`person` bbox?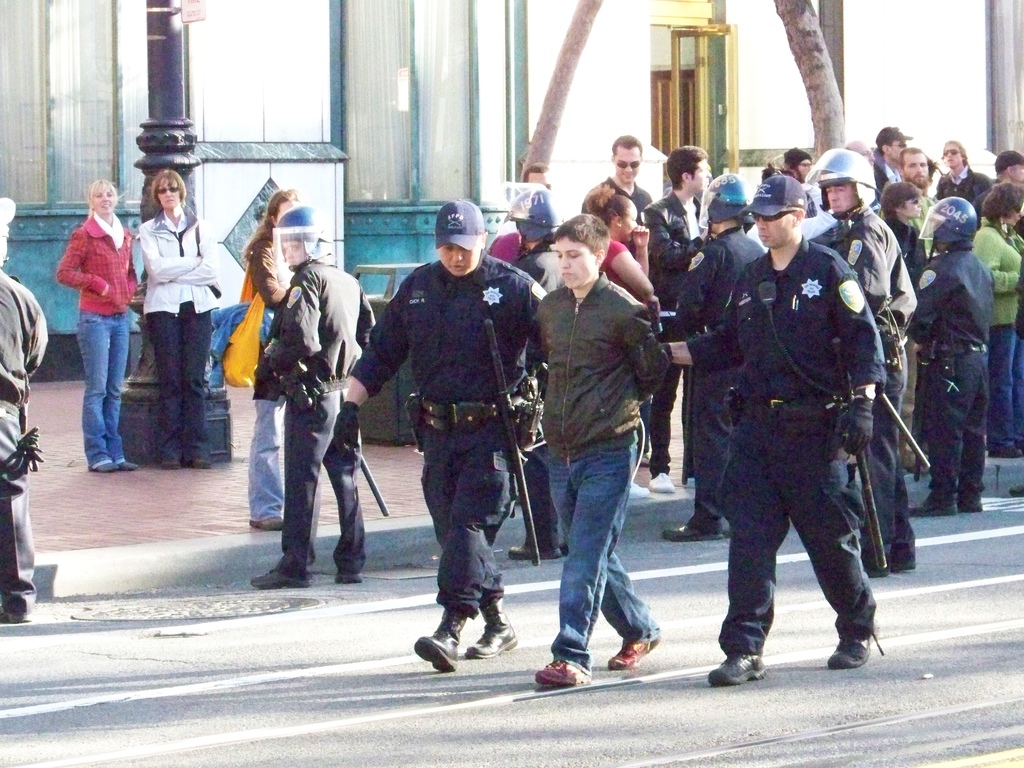
<box>54,182,134,476</box>
